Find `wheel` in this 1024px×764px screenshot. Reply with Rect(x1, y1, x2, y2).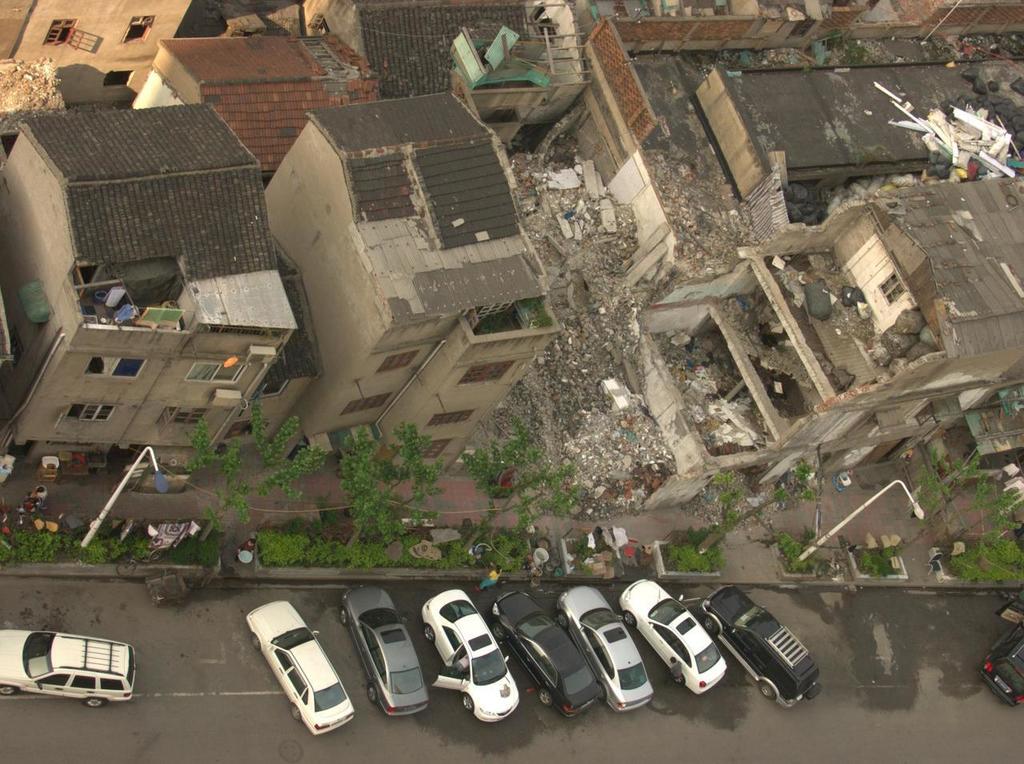
Rect(539, 689, 550, 706).
